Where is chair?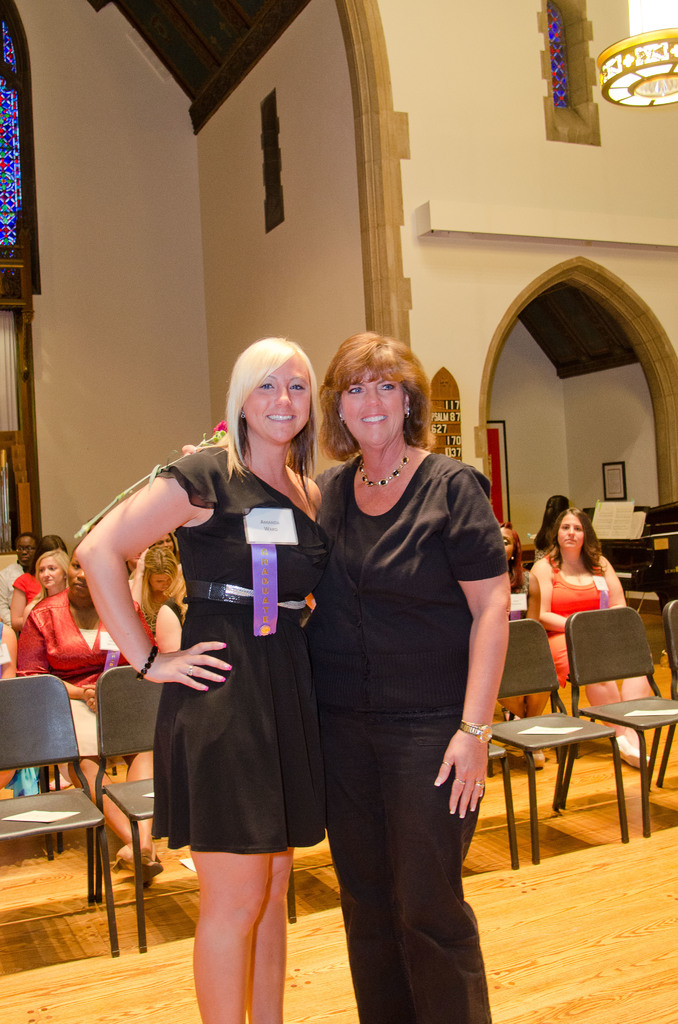
box=[0, 672, 118, 954].
